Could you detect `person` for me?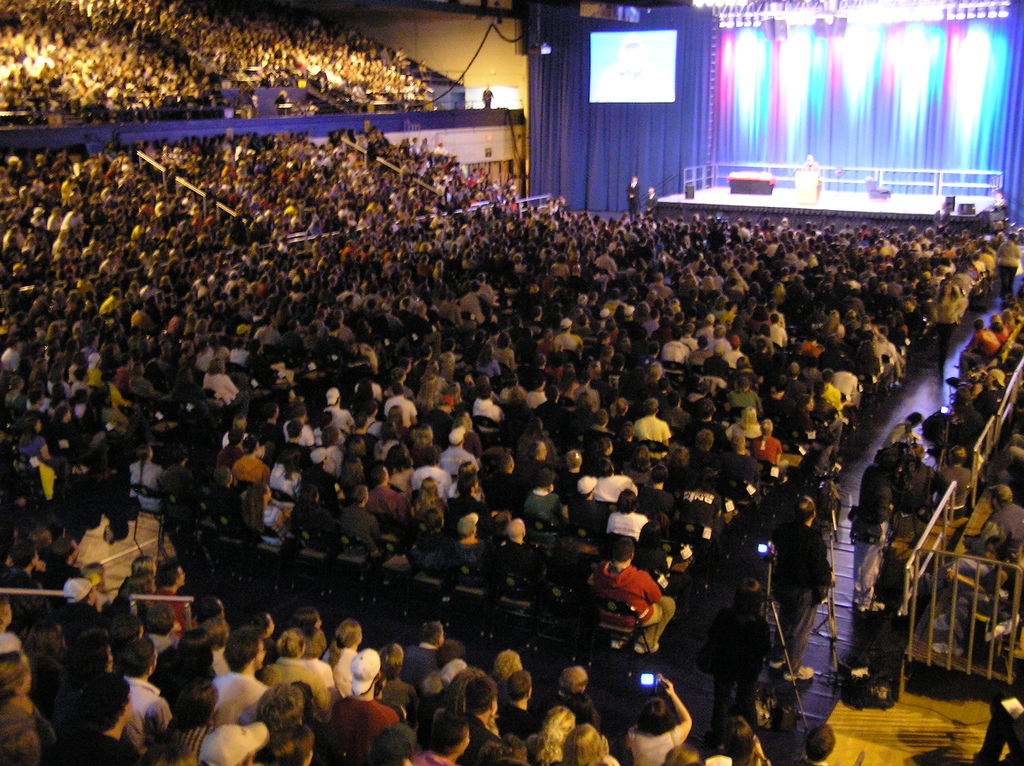
Detection result: pyautogui.locateOnScreen(698, 318, 714, 340).
